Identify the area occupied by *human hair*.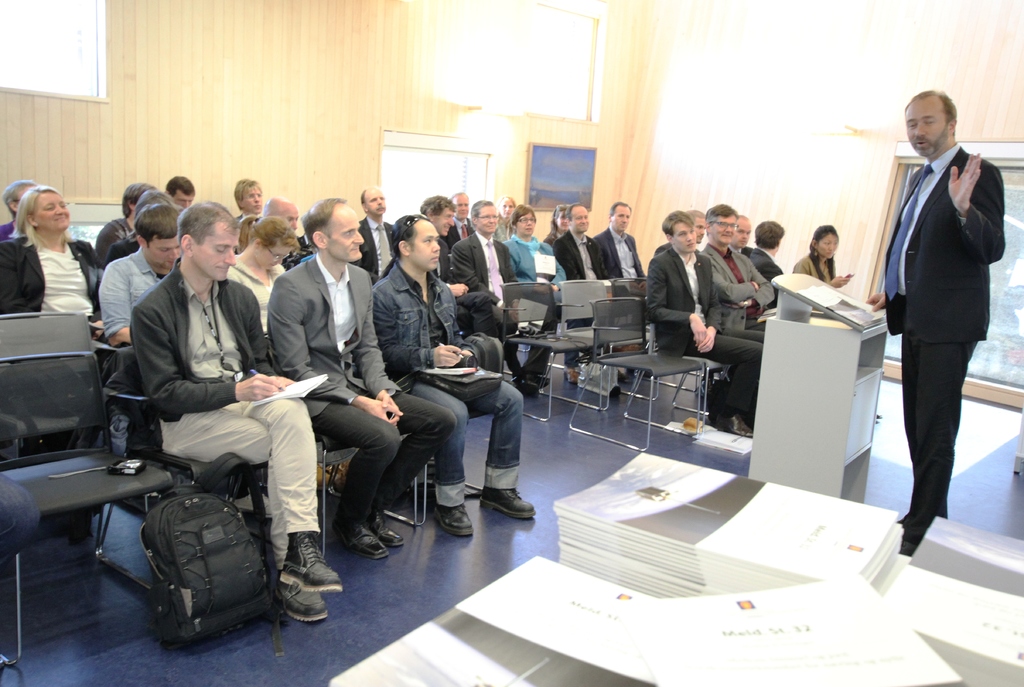
Area: {"left": 508, "top": 204, "right": 537, "bottom": 234}.
